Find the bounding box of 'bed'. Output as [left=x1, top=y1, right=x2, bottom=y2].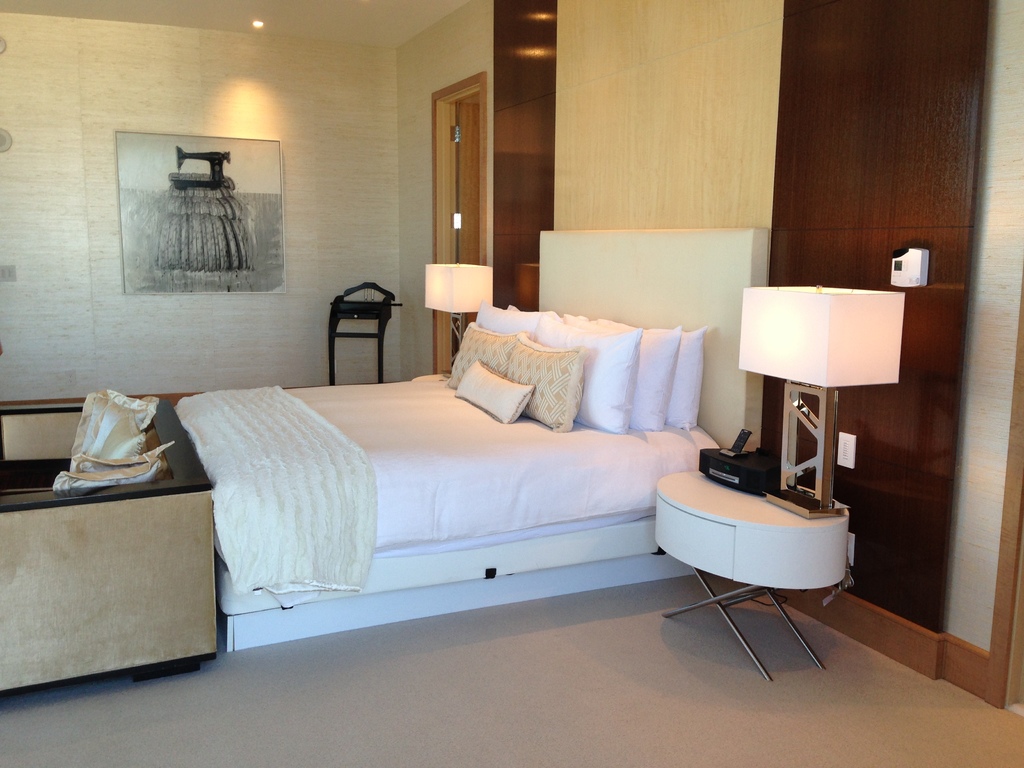
[left=174, top=223, right=769, bottom=651].
